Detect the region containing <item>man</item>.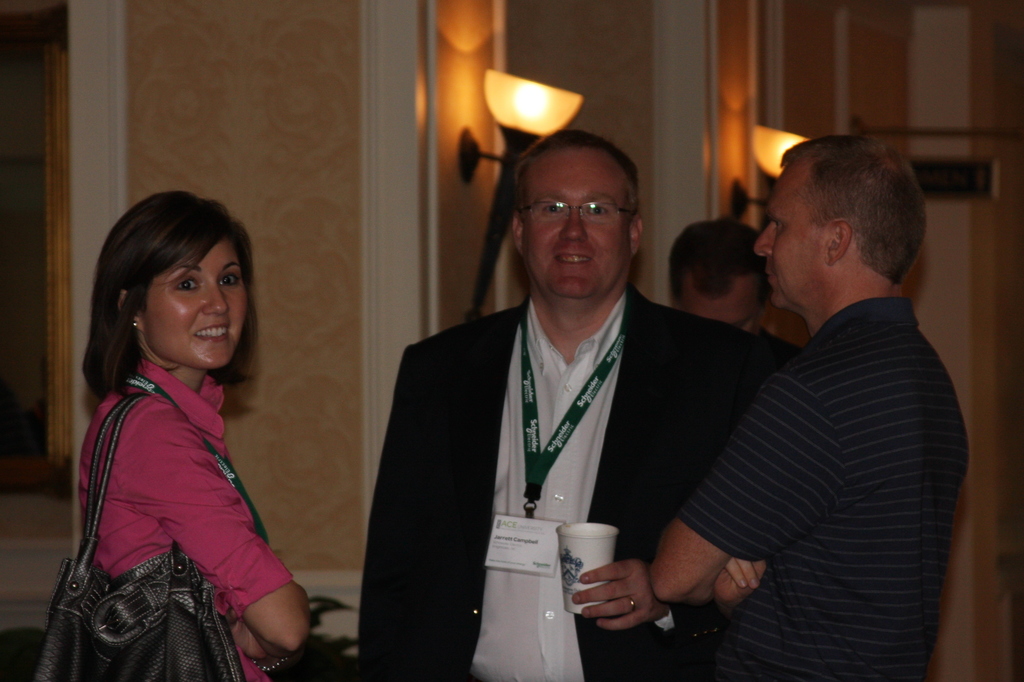
bbox=(358, 127, 791, 681).
